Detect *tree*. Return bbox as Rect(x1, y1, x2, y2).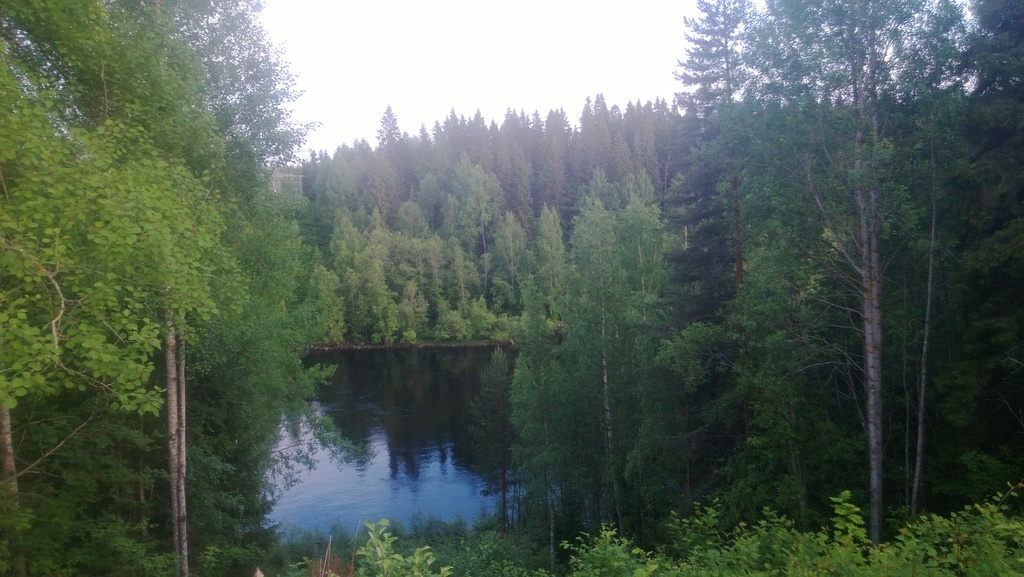
Rect(0, 0, 252, 502).
